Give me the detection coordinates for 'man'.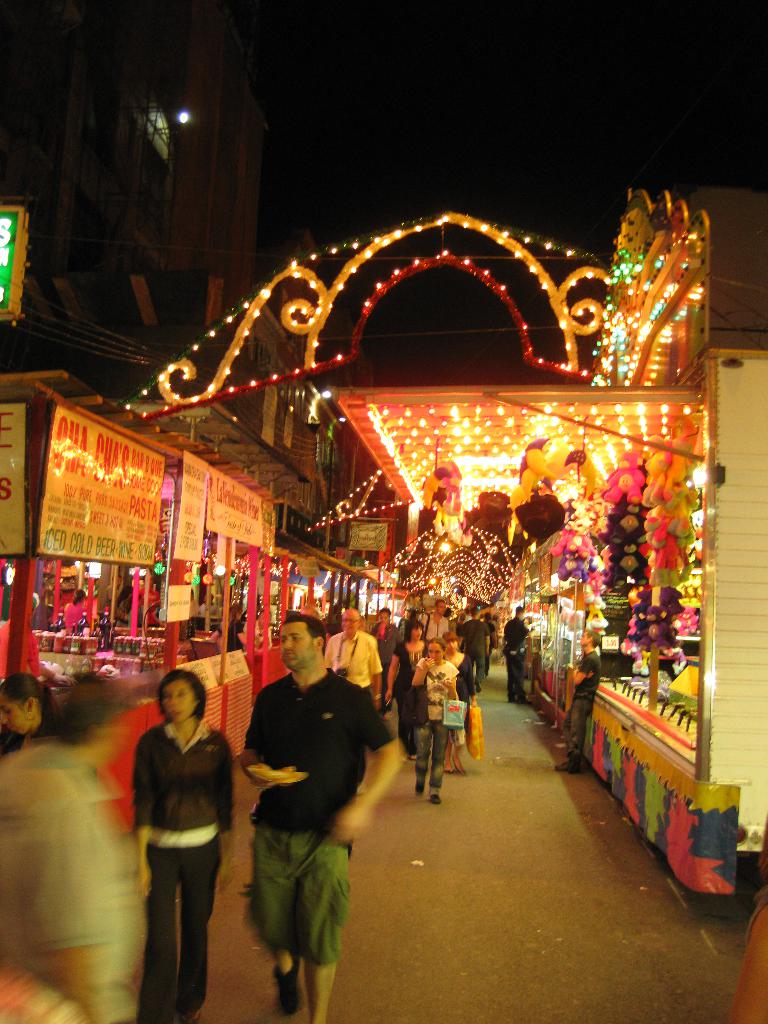
<bbox>419, 598, 451, 638</bbox>.
